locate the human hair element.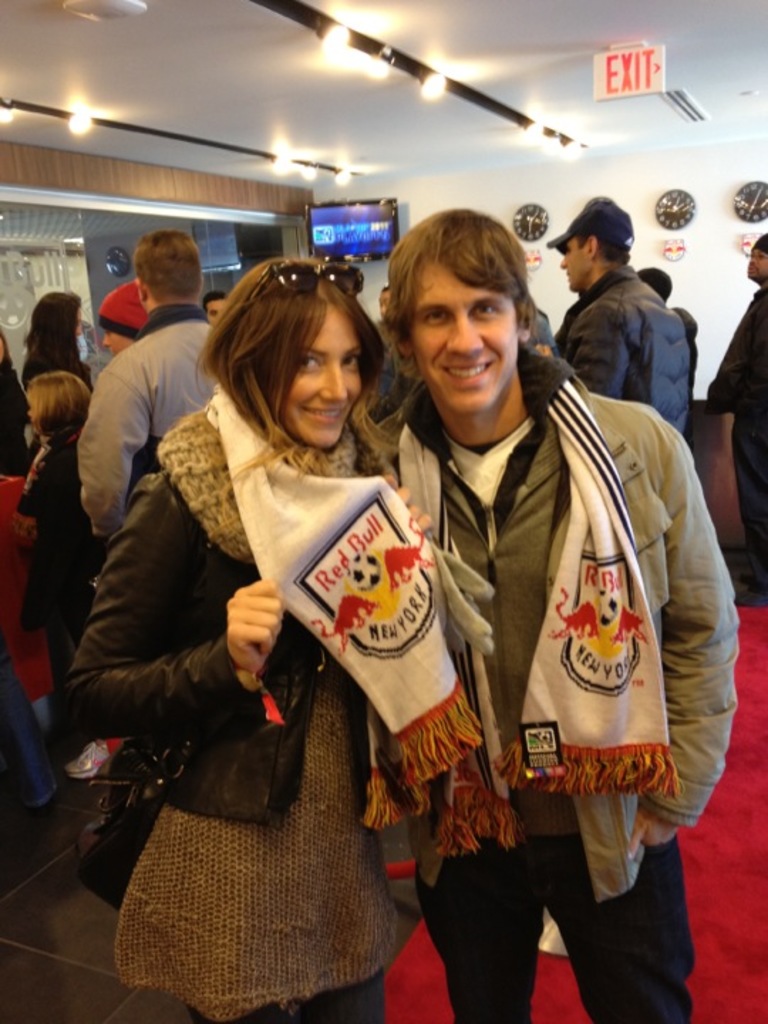
Element bbox: (left=636, top=269, right=670, bottom=303).
